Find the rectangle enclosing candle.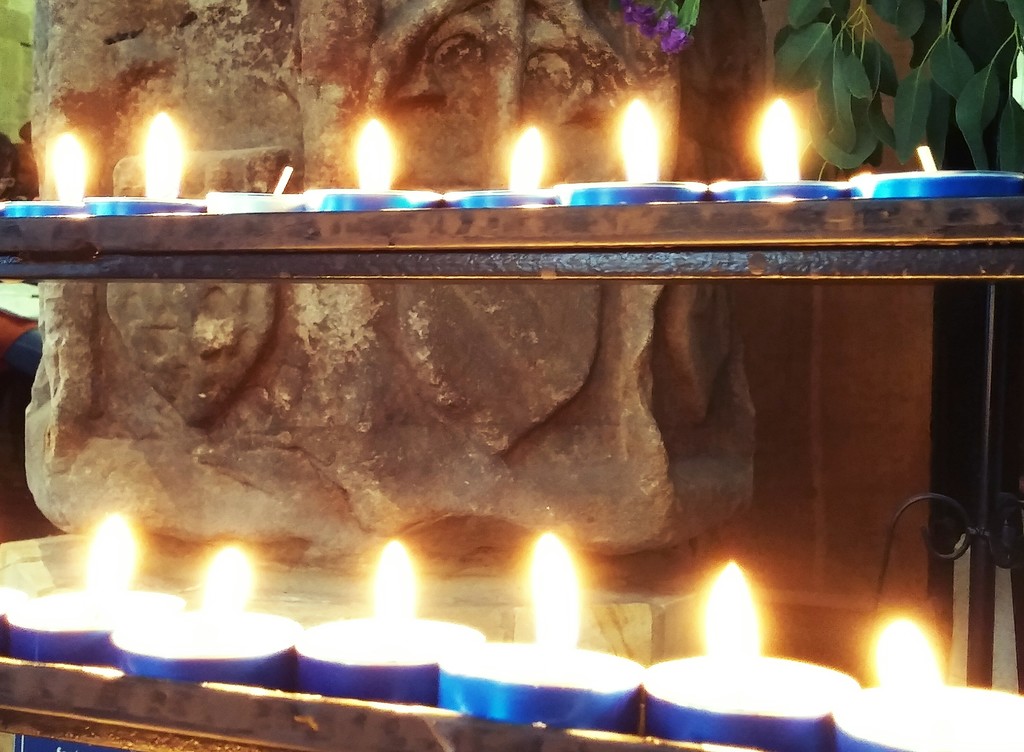
[left=205, top=161, right=312, bottom=212].
